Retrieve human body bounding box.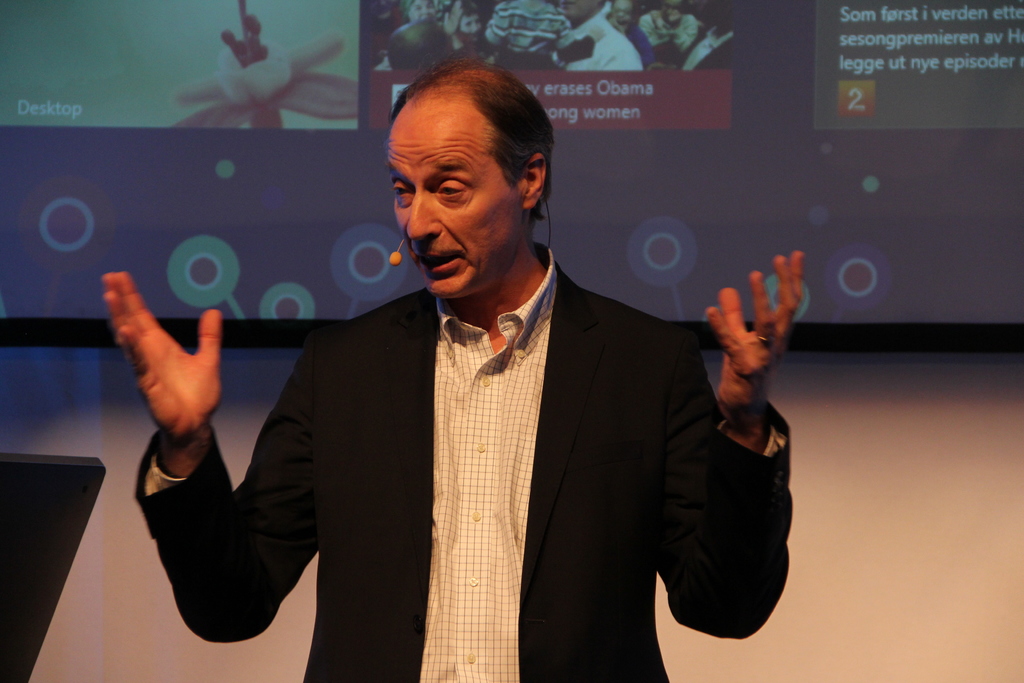
Bounding box: left=218, top=88, right=774, bottom=682.
